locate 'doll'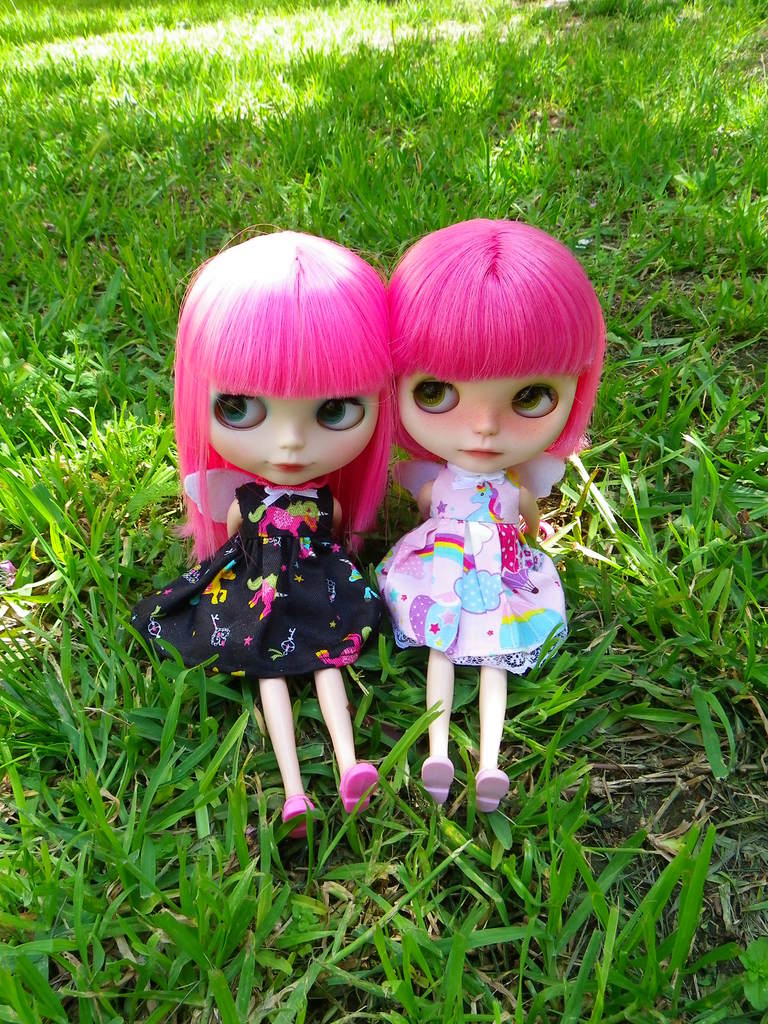
<box>381,213,598,808</box>
